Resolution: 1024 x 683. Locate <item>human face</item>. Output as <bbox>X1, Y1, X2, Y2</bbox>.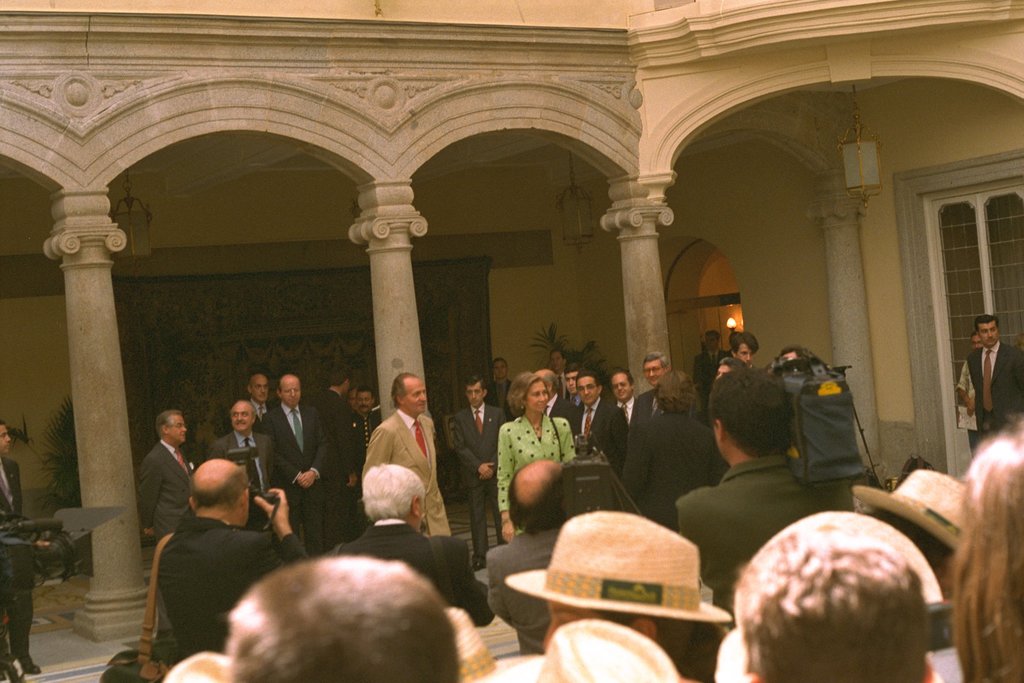
<bbox>735, 343, 755, 365</bbox>.
